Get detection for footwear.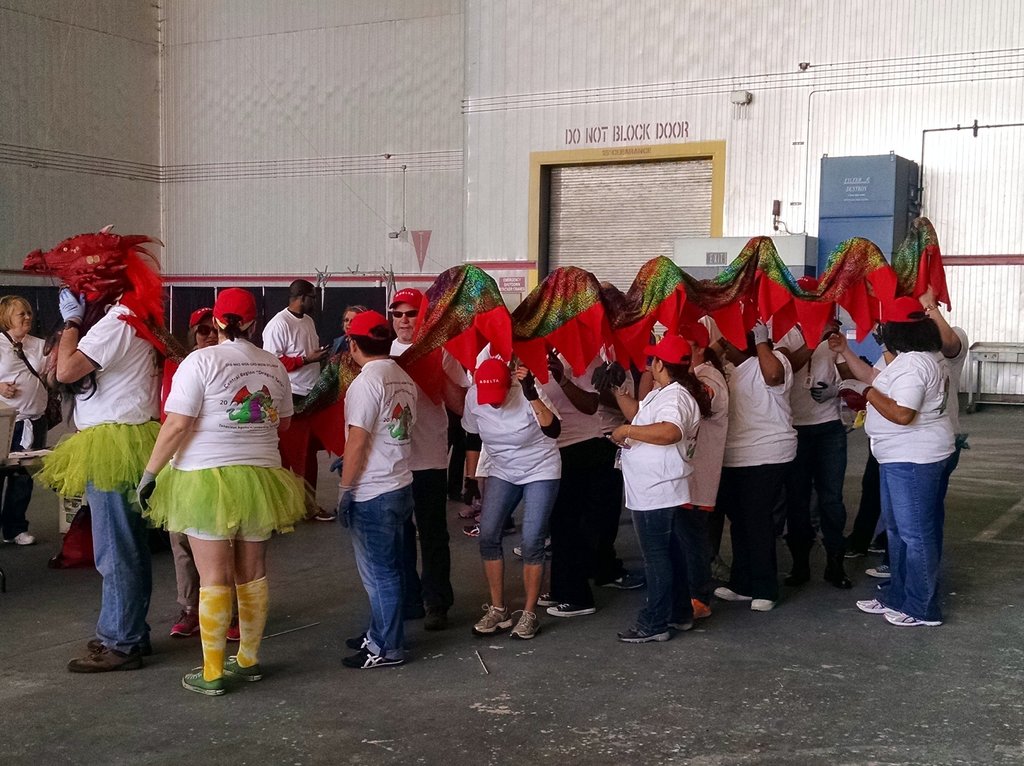
Detection: <region>225, 615, 240, 643</region>.
